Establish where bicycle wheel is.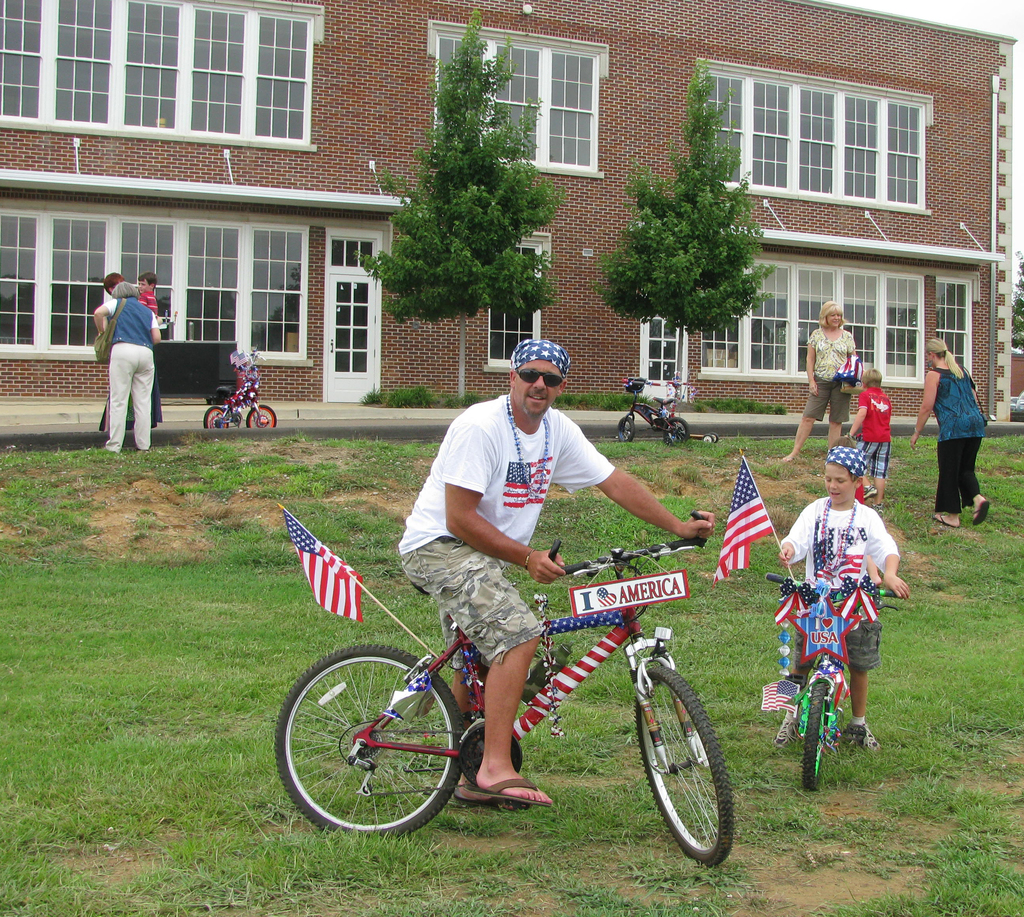
Established at [663, 418, 691, 447].
